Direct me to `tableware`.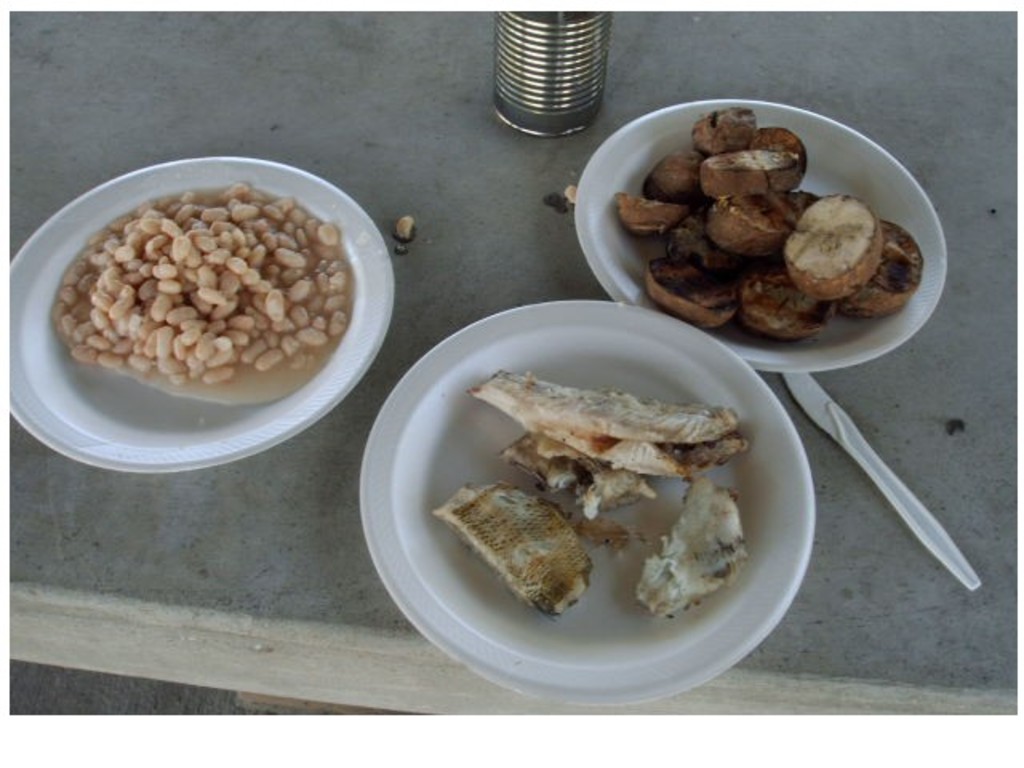
Direction: 358 293 824 704.
